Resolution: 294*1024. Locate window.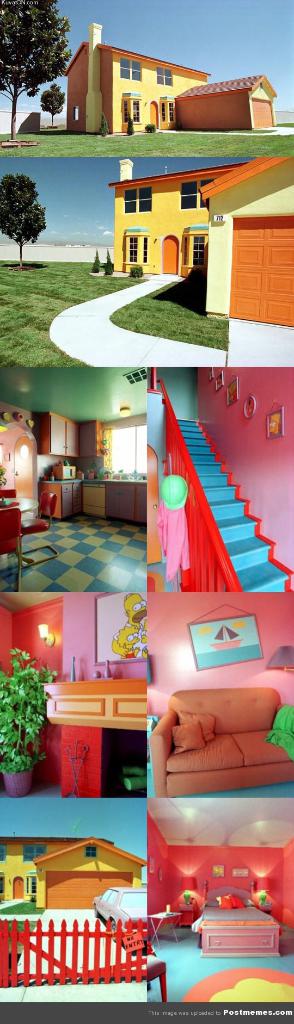
(left=139, top=185, right=151, bottom=211).
